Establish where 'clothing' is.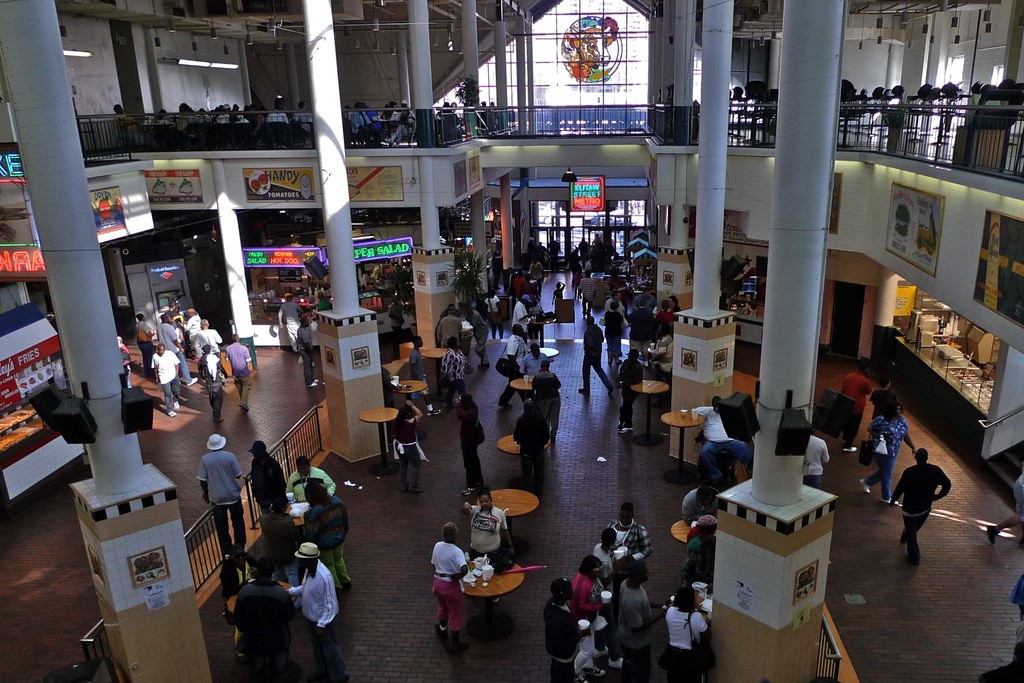
Established at l=806, t=435, r=836, b=490.
